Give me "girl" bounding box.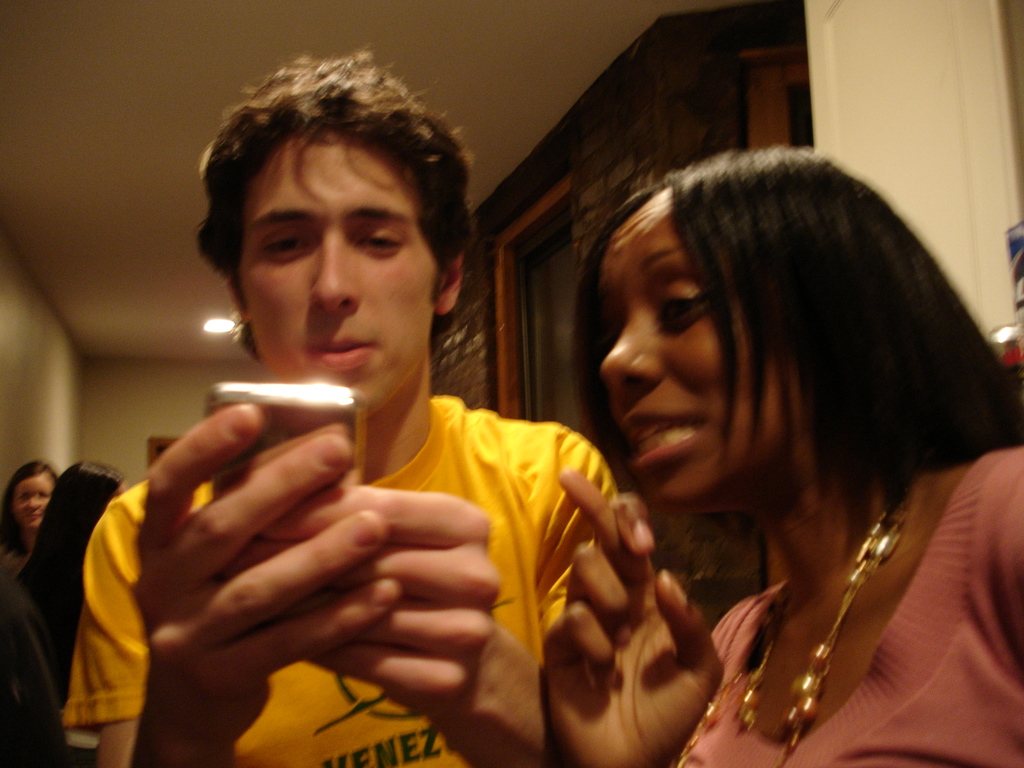
0:458:55:589.
